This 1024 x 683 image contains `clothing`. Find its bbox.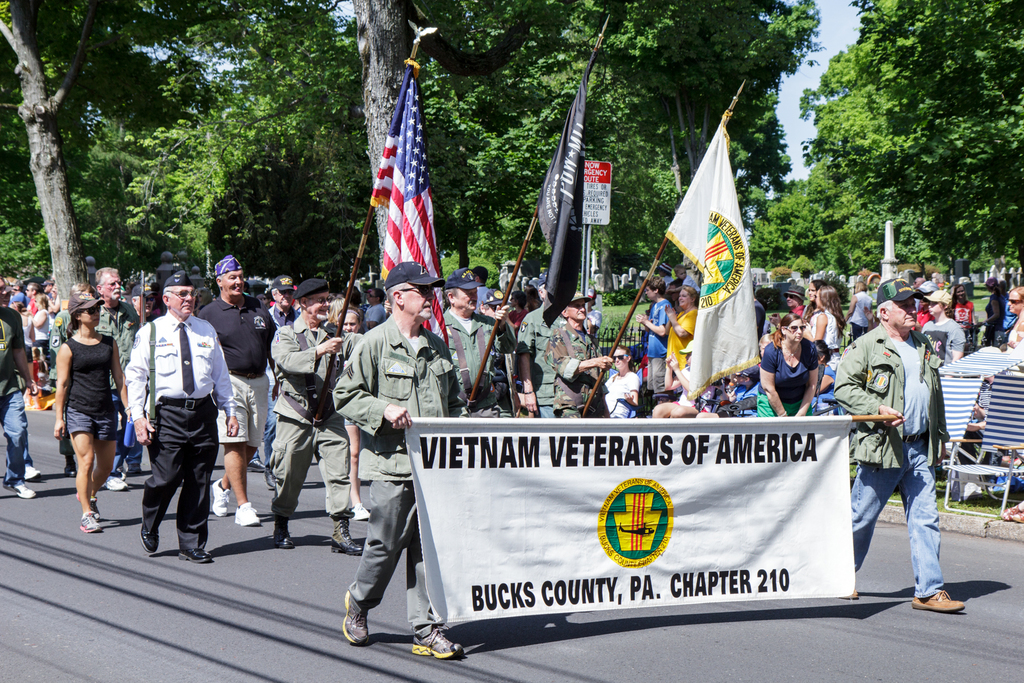
{"x1": 950, "y1": 300, "x2": 980, "y2": 330}.
